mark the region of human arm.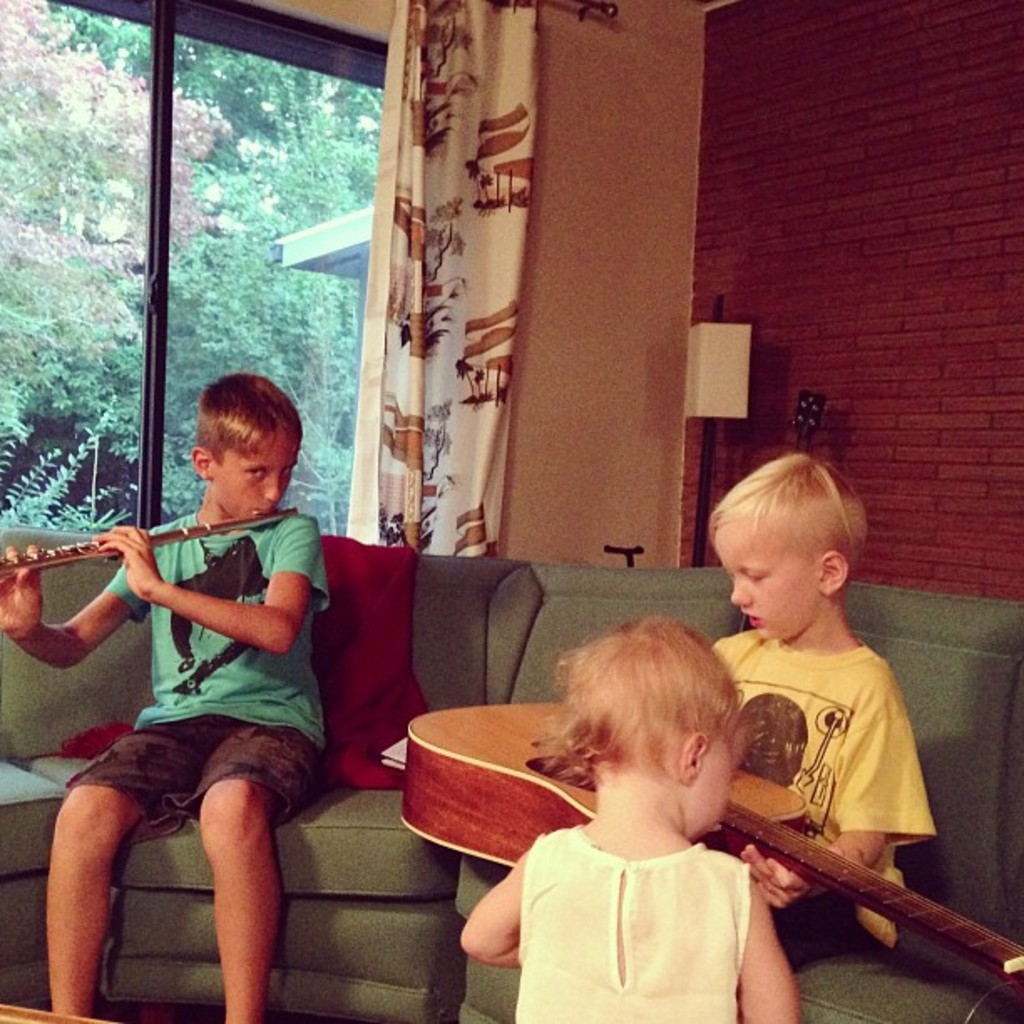
Region: bbox=(733, 877, 800, 1022).
